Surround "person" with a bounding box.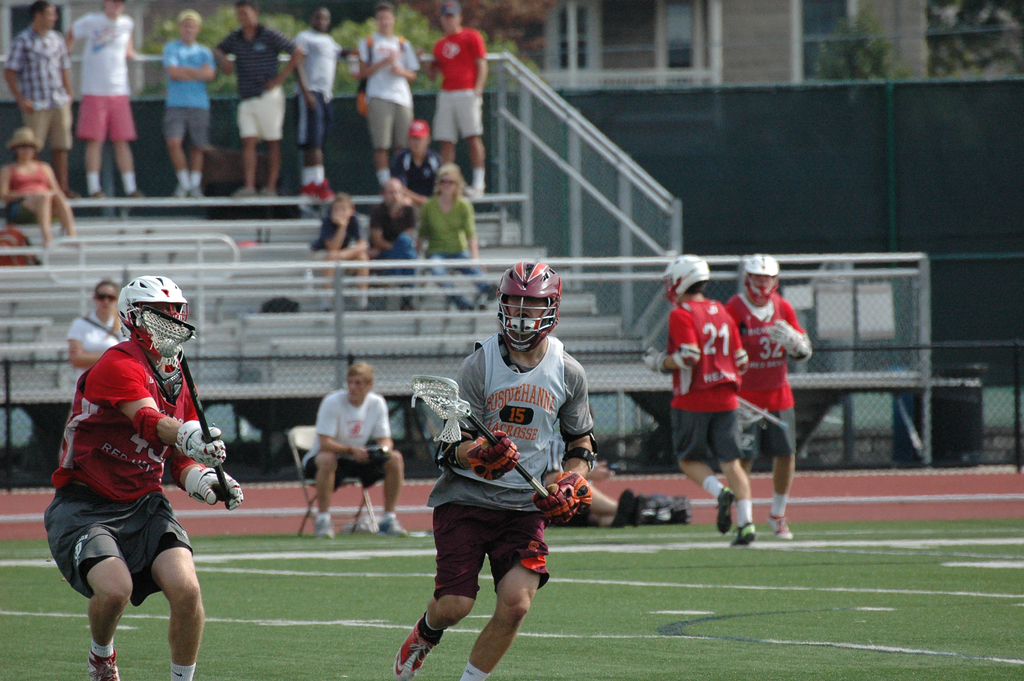
locate(644, 254, 756, 548).
